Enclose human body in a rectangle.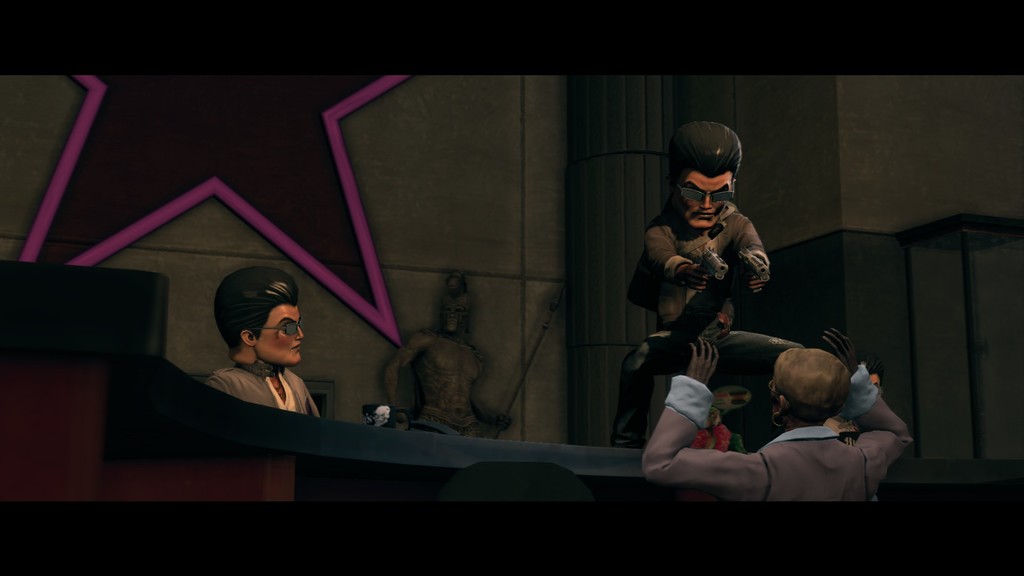
639/309/909/506.
